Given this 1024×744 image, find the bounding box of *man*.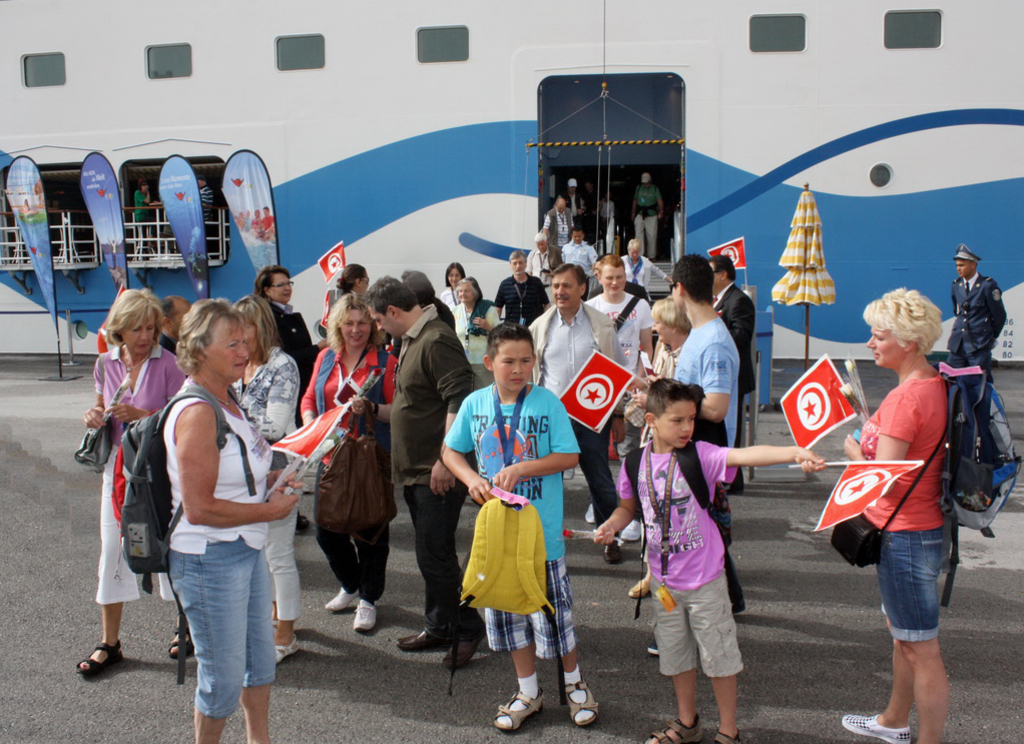
x1=525, y1=236, x2=554, y2=280.
